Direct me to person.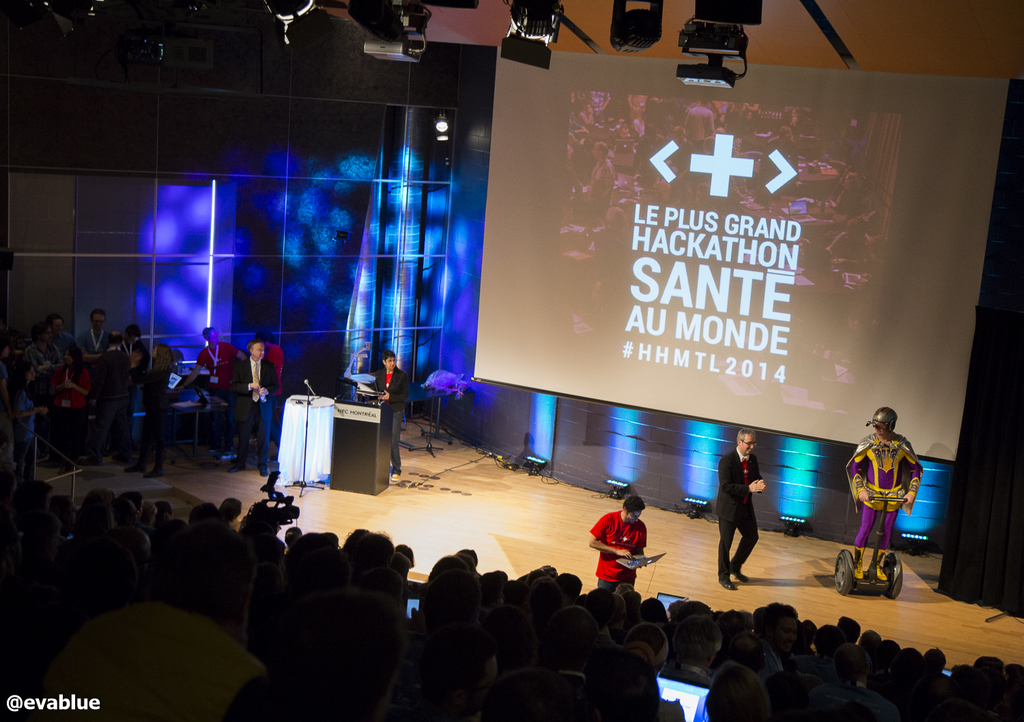
Direction: bbox=(50, 310, 87, 365).
